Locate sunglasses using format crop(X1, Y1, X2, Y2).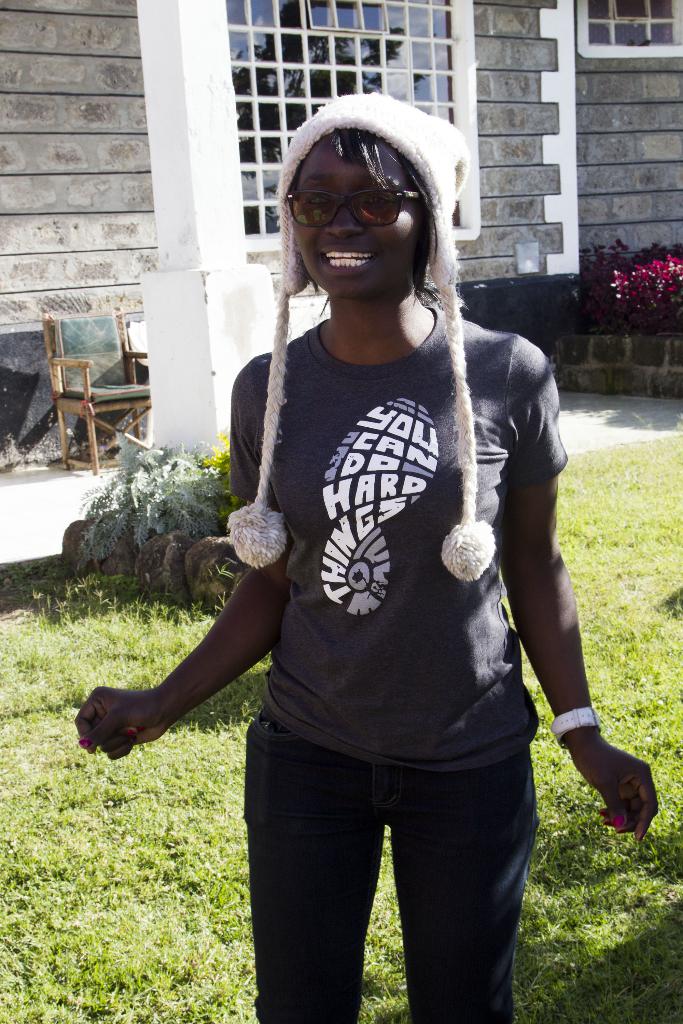
crop(283, 181, 427, 237).
